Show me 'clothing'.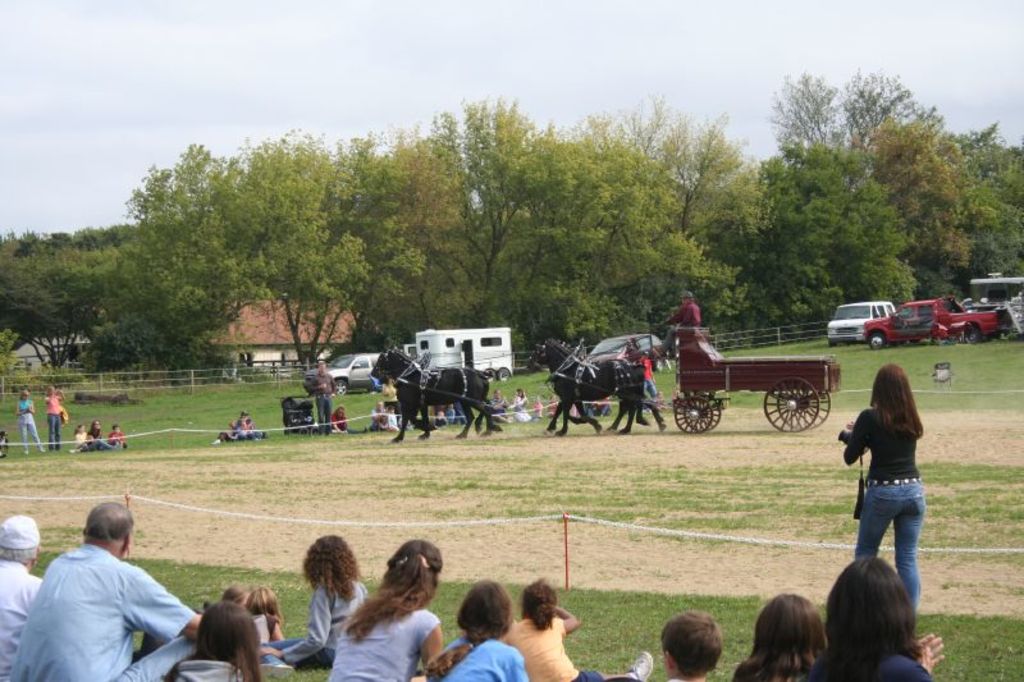
'clothing' is here: region(329, 412, 347, 434).
